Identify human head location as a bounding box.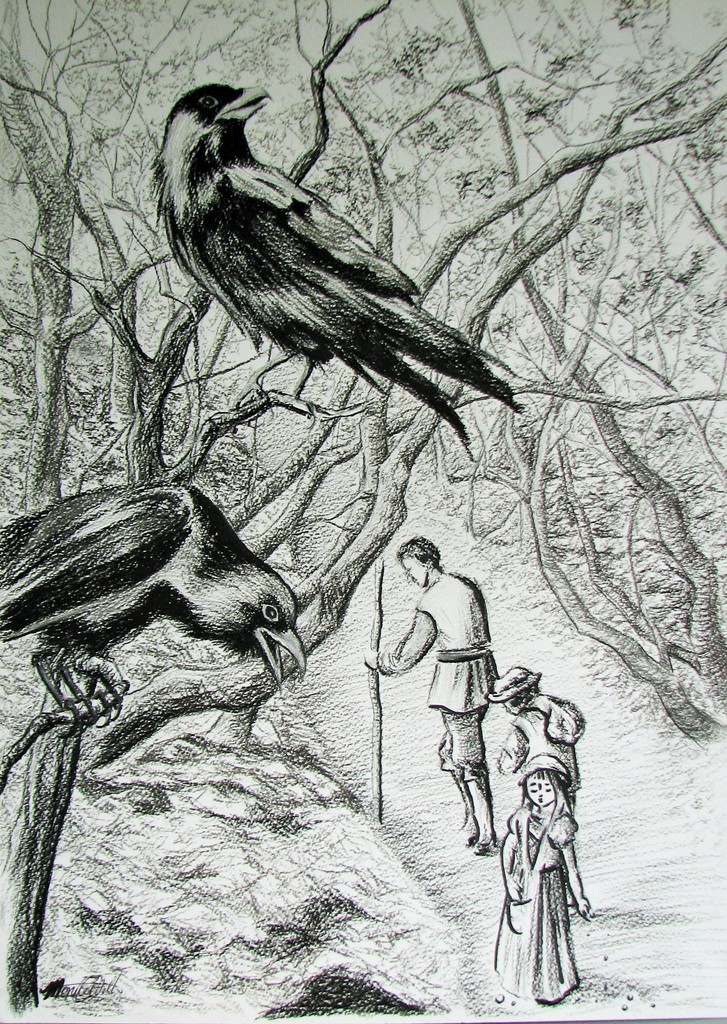
<bbox>485, 662, 538, 715</bbox>.
